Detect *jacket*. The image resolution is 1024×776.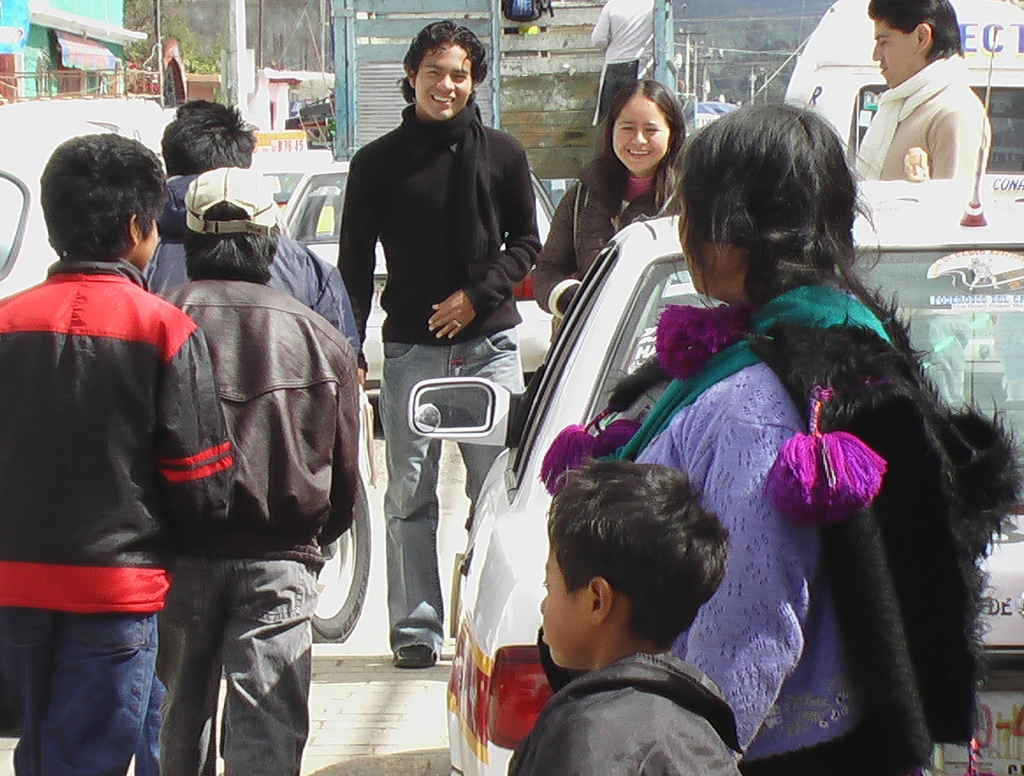
crop(529, 150, 684, 340).
